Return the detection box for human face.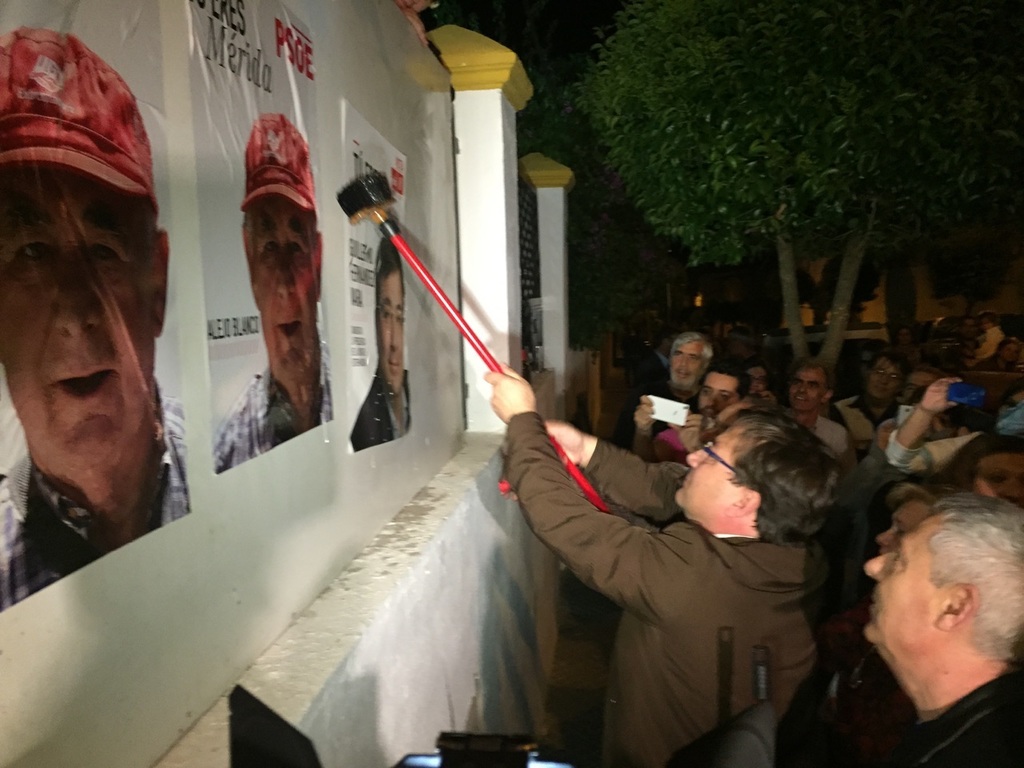
698/373/742/415.
